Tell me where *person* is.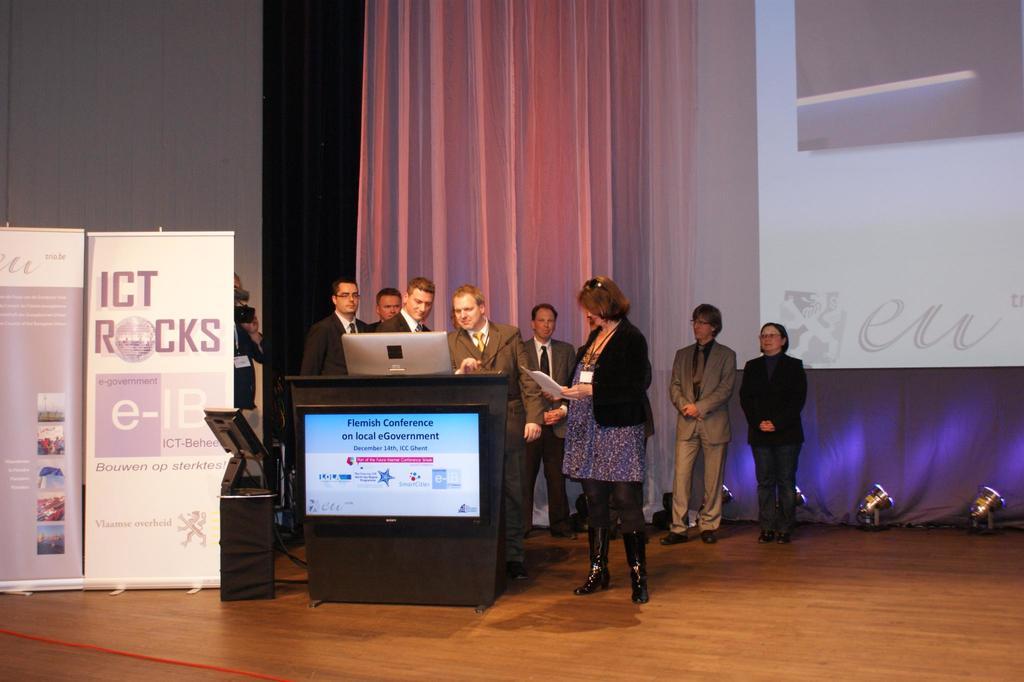
*person* is at box(742, 320, 808, 545).
